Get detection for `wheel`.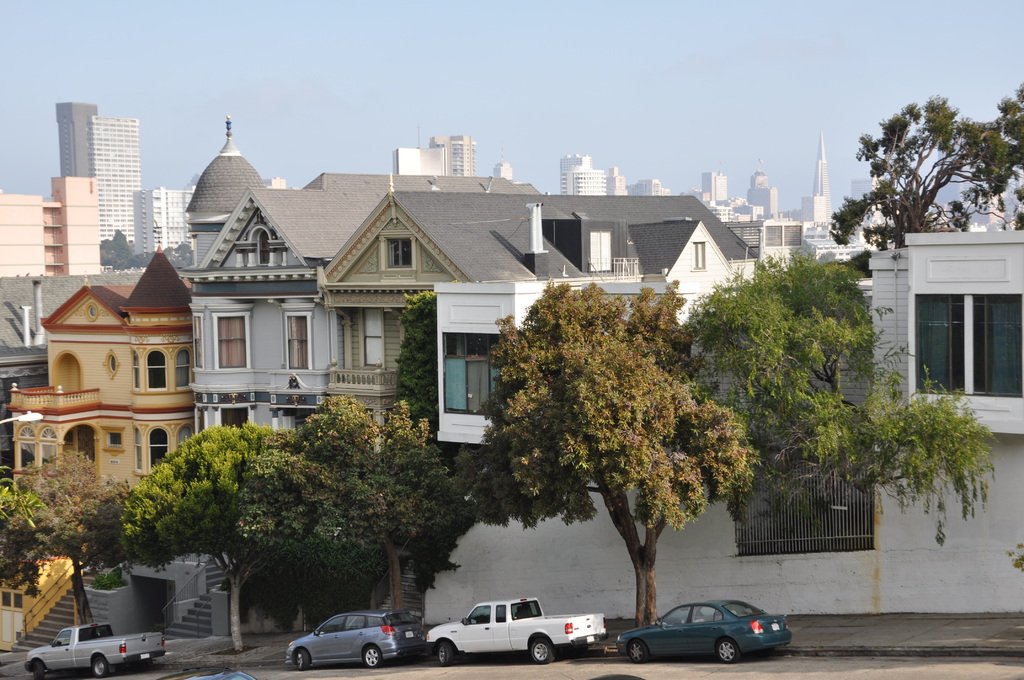
Detection: bbox=[36, 660, 44, 679].
